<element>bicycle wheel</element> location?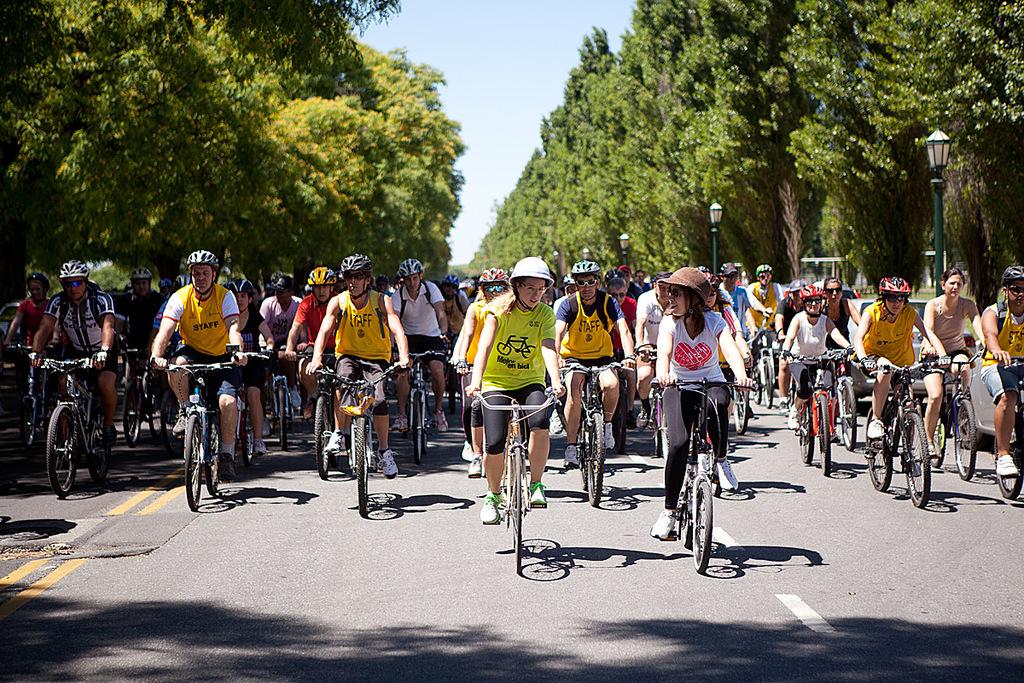
x1=503, y1=445, x2=524, y2=577
